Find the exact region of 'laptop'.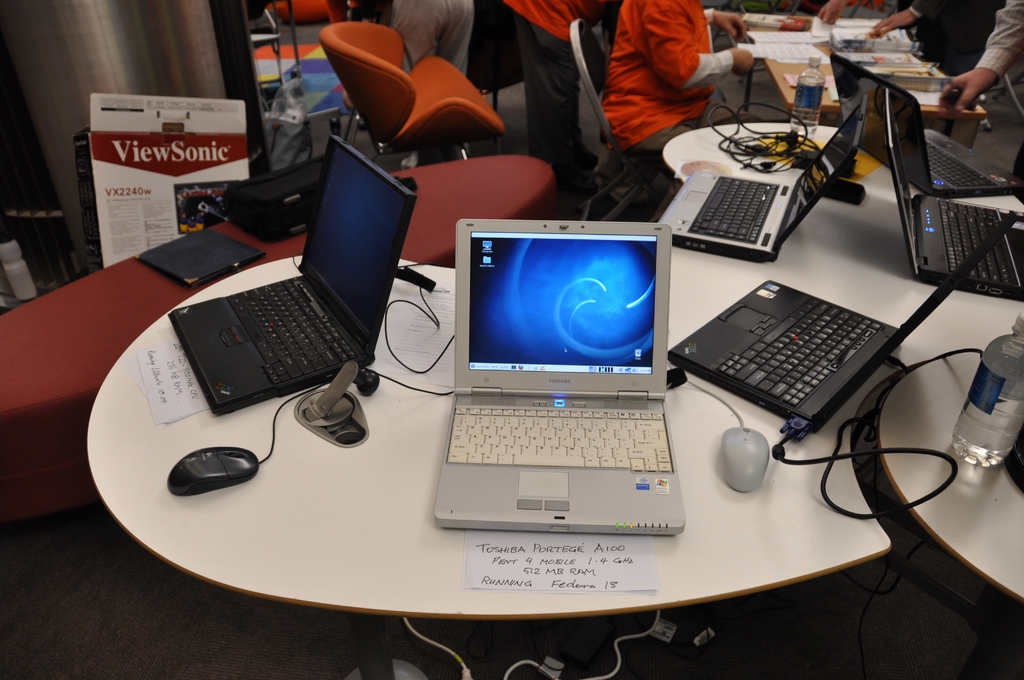
Exact region: <box>884,89,1023,302</box>.
